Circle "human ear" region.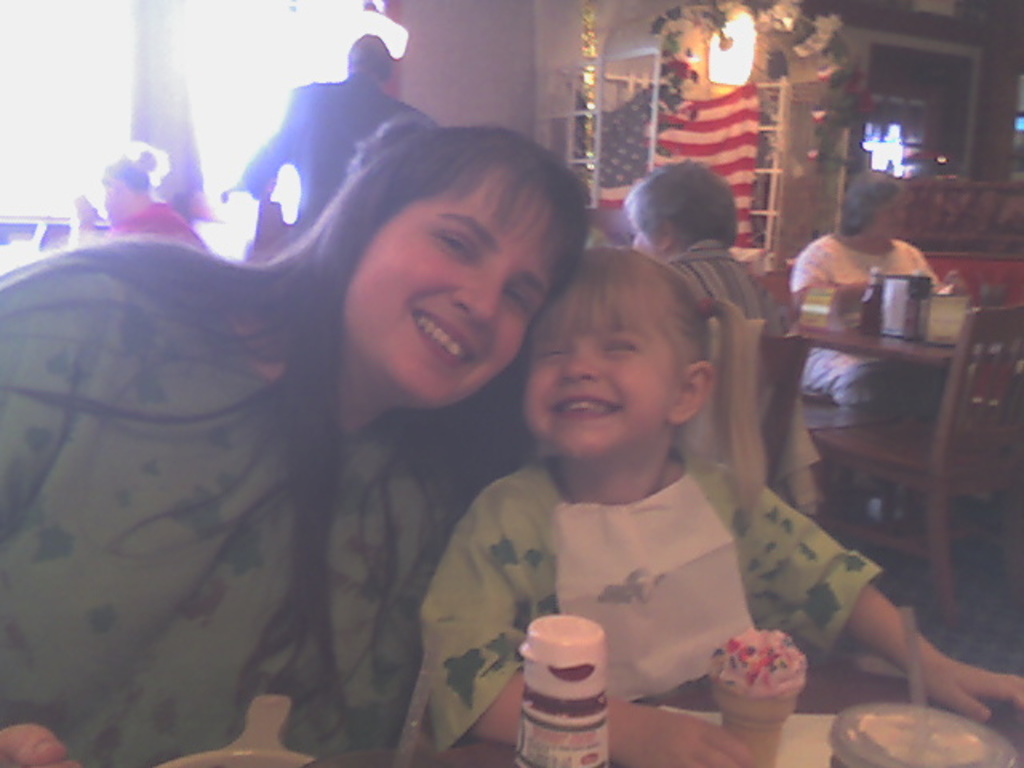
Region: (667, 362, 717, 422).
